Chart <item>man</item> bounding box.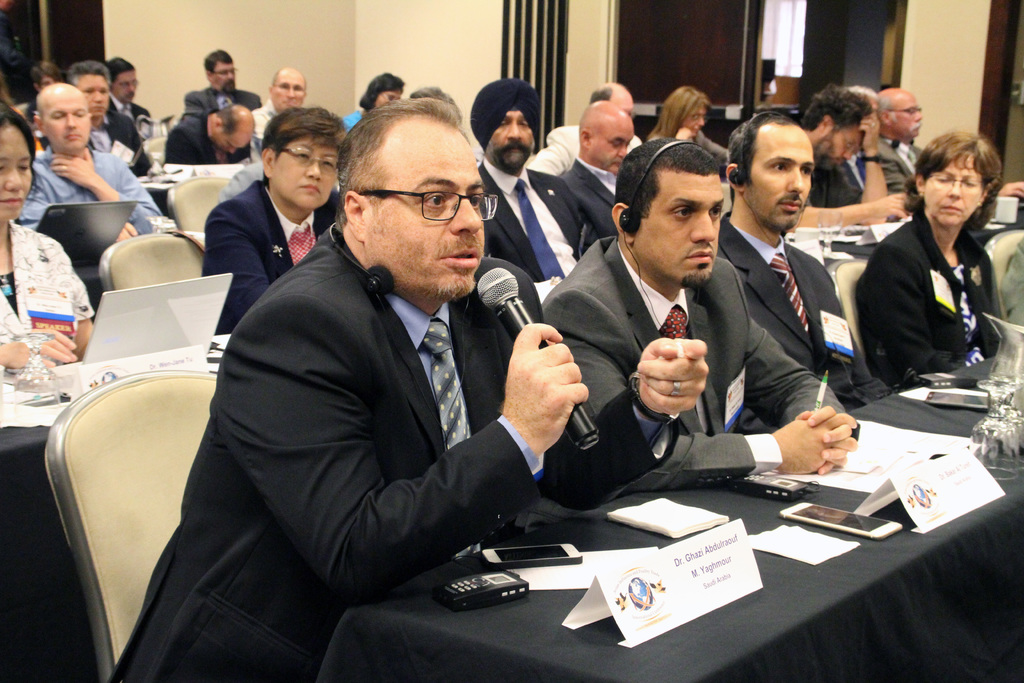
Charted: crop(68, 59, 154, 185).
